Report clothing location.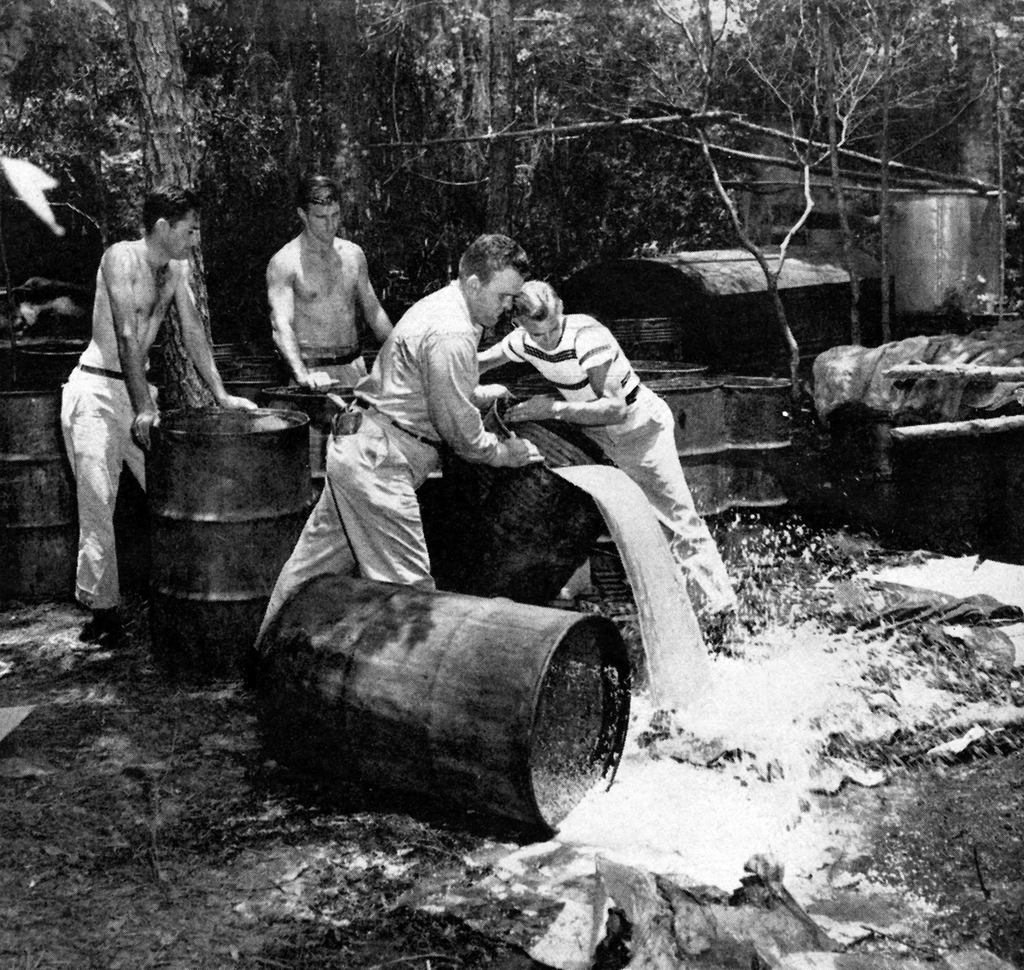
Report: rect(494, 321, 735, 615).
